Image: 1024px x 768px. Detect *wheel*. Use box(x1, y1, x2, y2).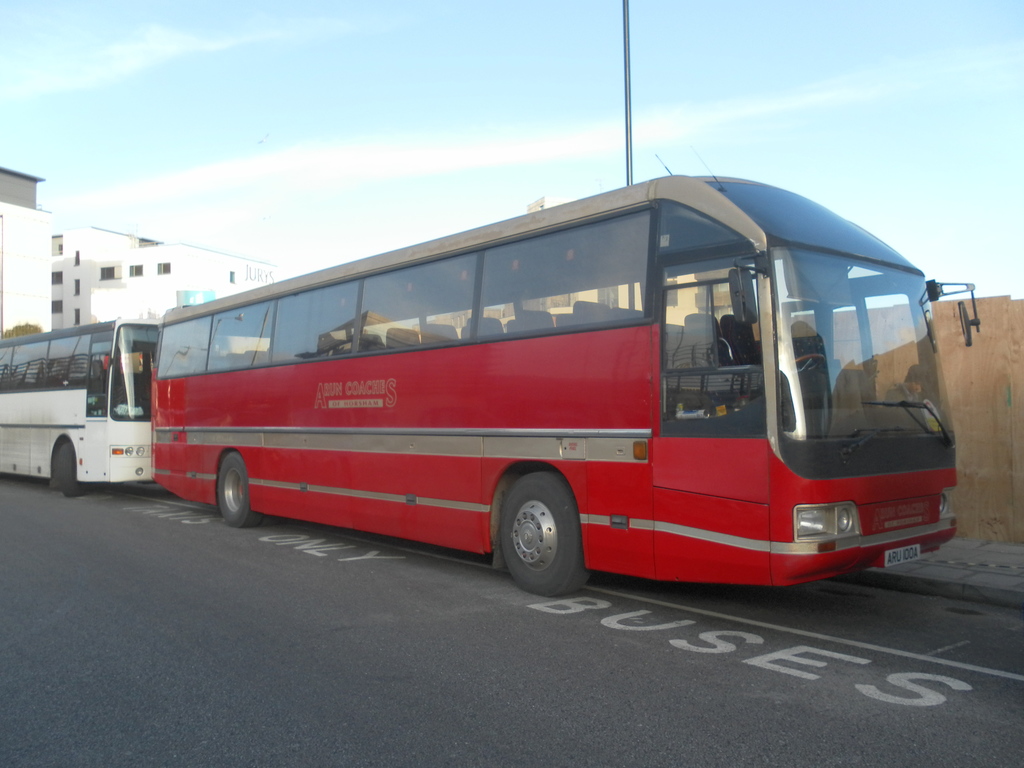
box(218, 454, 271, 526).
